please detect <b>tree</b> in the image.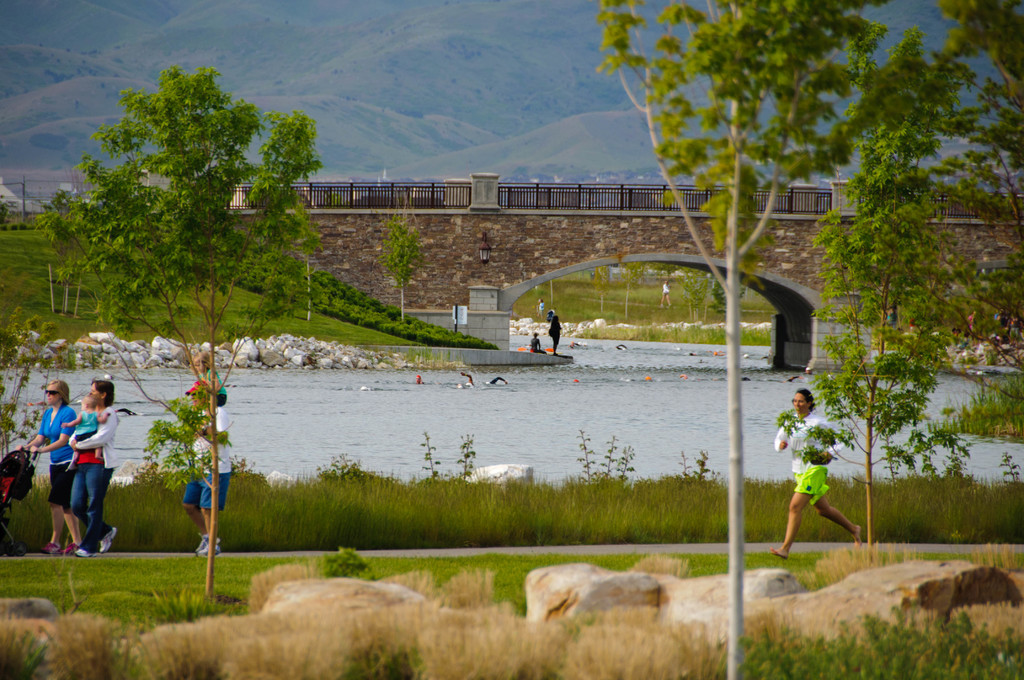
x1=939, y1=79, x2=1023, y2=375.
